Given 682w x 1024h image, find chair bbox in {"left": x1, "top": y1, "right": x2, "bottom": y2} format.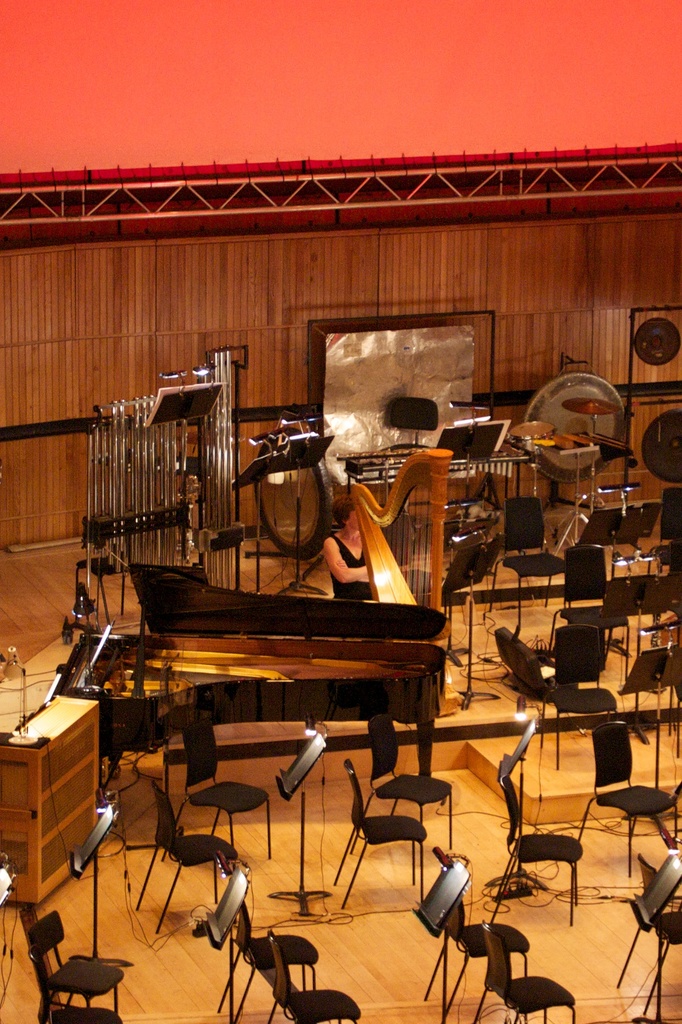
{"left": 422, "top": 896, "right": 533, "bottom": 1023}.
